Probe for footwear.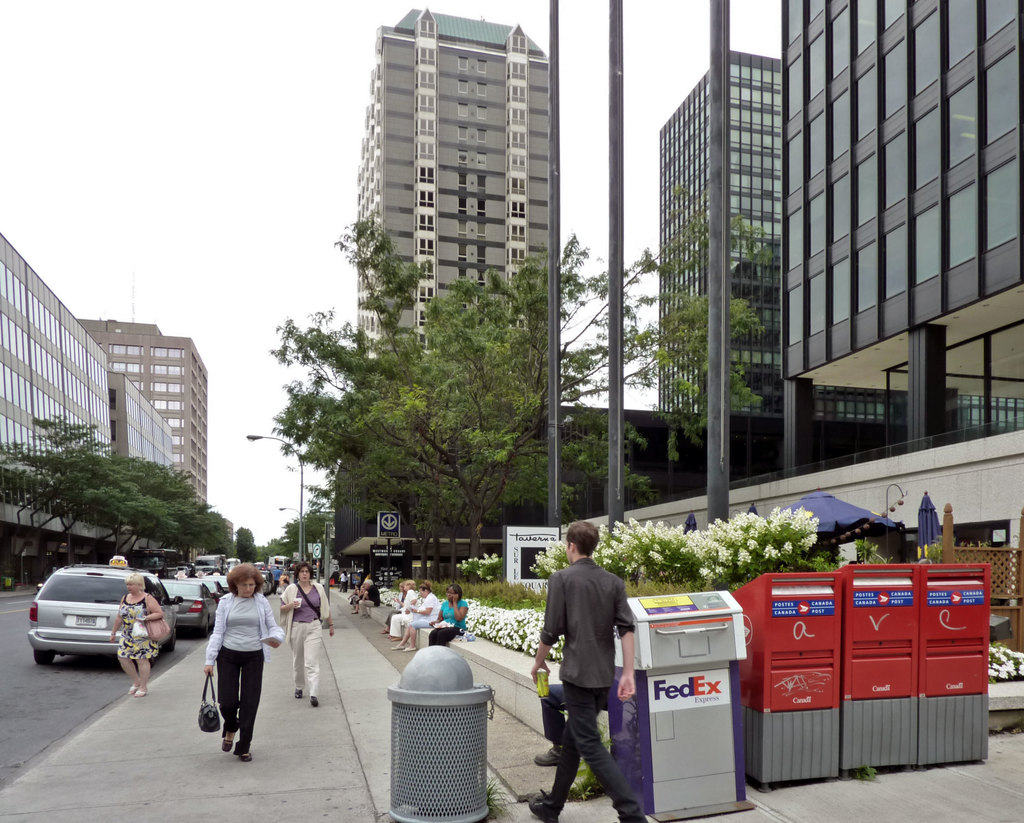
Probe result: select_region(311, 696, 318, 706).
